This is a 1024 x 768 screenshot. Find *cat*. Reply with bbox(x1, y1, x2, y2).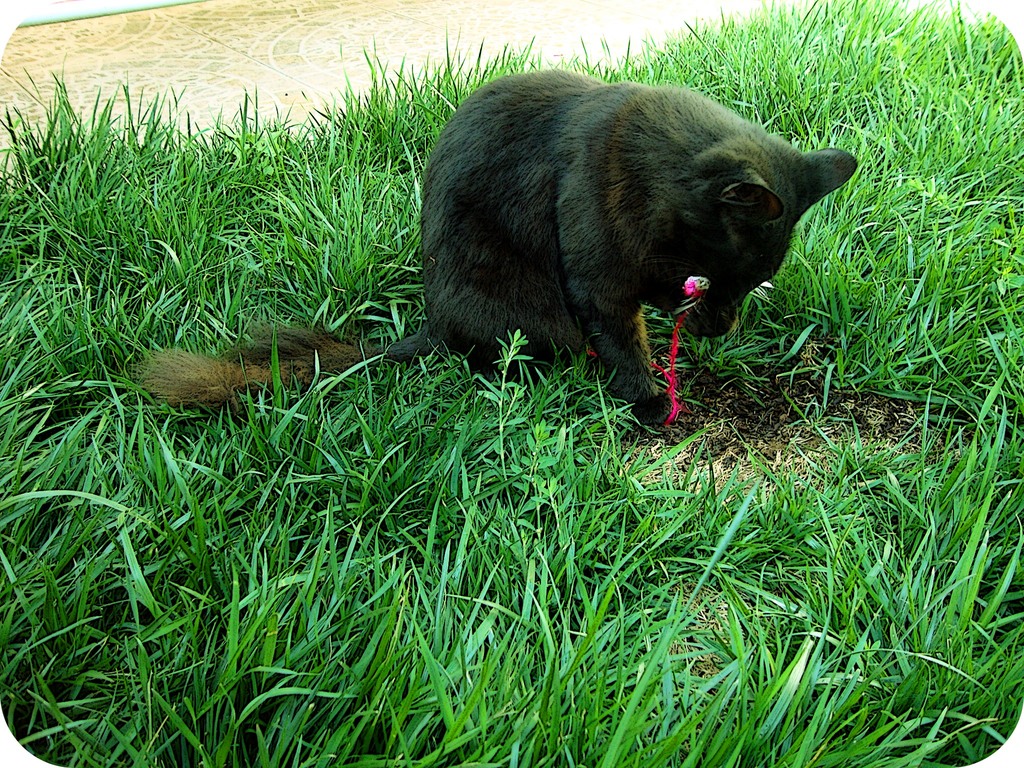
bbox(131, 63, 861, 424).
